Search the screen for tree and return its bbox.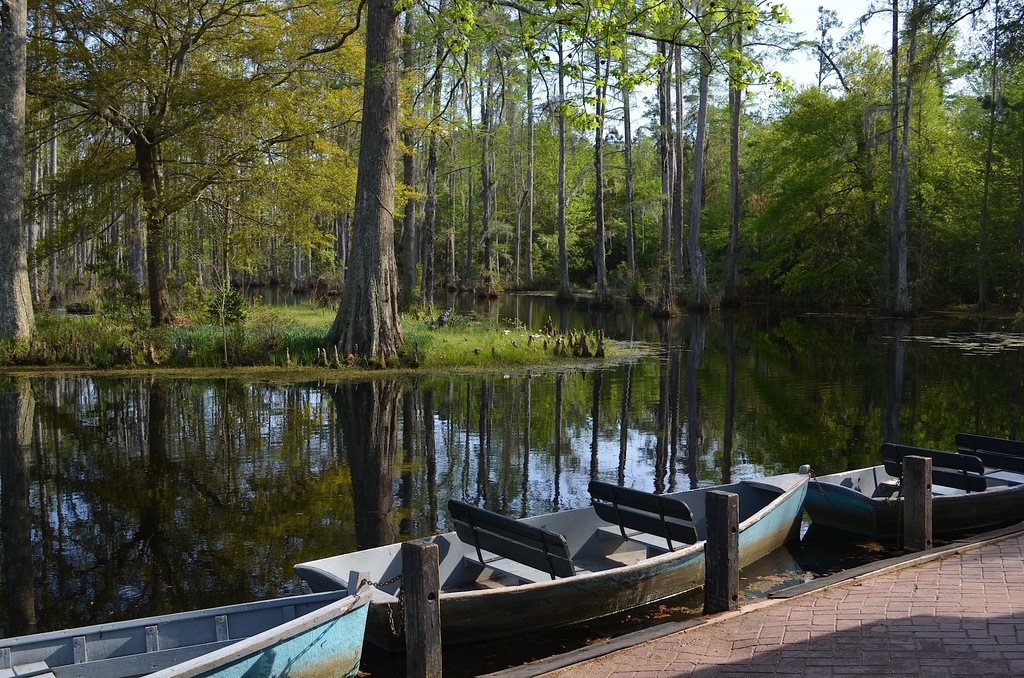
Found: crop(28, 22, 298, 369).
